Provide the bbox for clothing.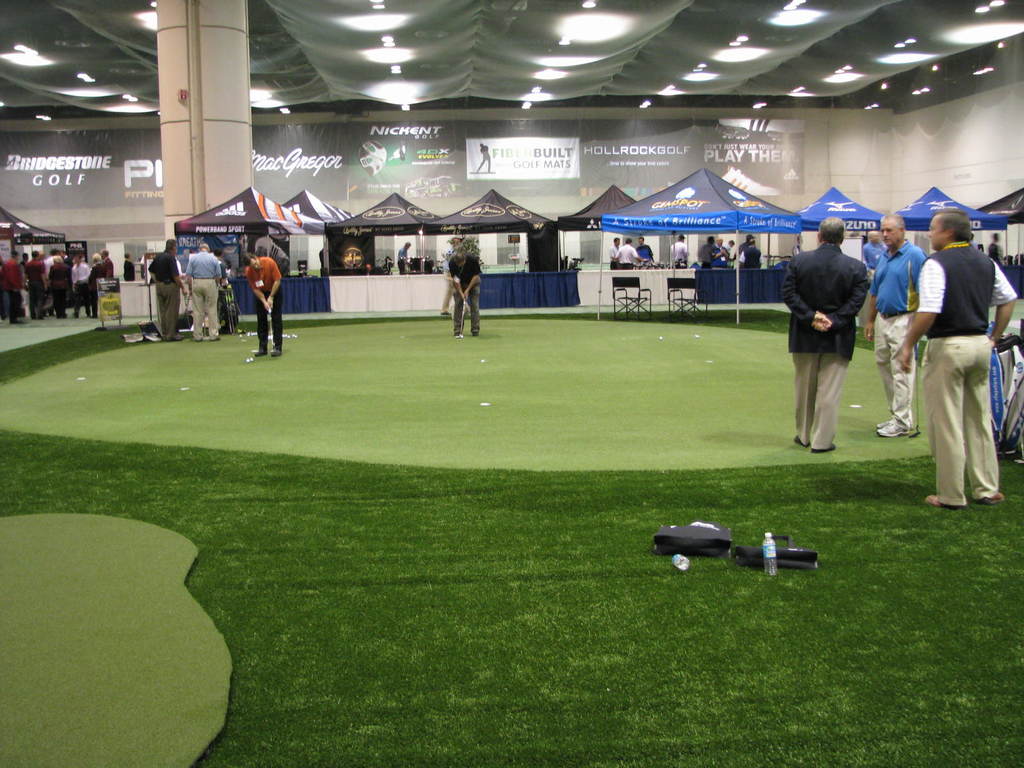
l=0, t=261, r=28, b=323.
